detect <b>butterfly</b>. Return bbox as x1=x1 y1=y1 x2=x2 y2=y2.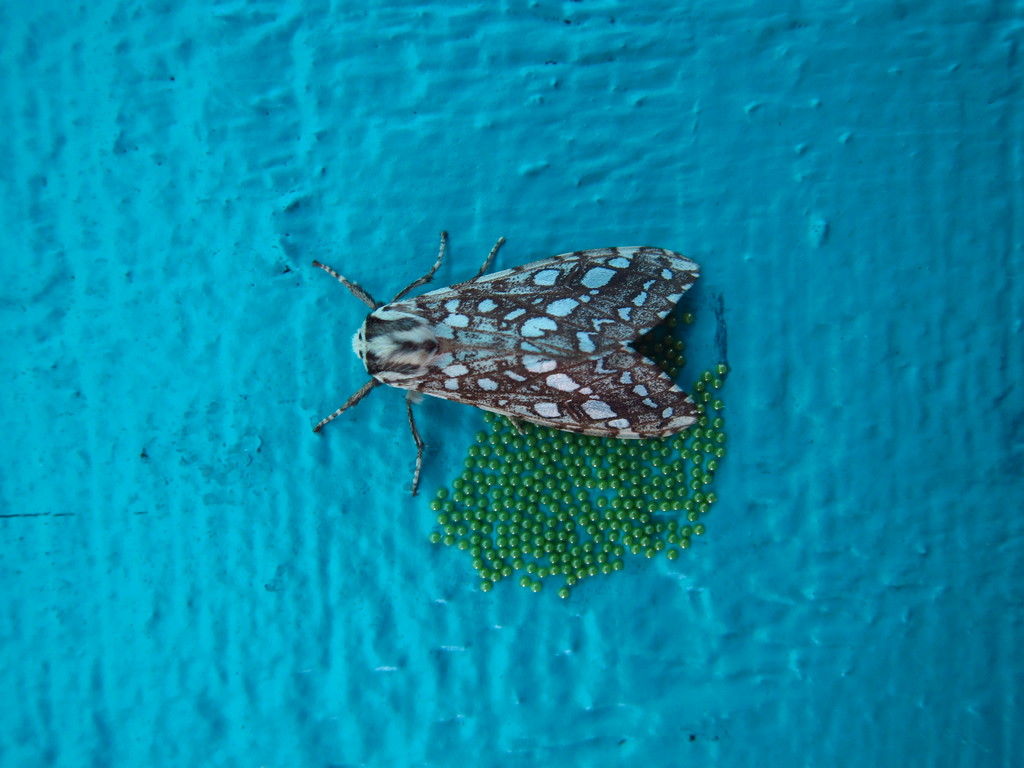
x1=311 y1=229 x2=703 y2=499.
